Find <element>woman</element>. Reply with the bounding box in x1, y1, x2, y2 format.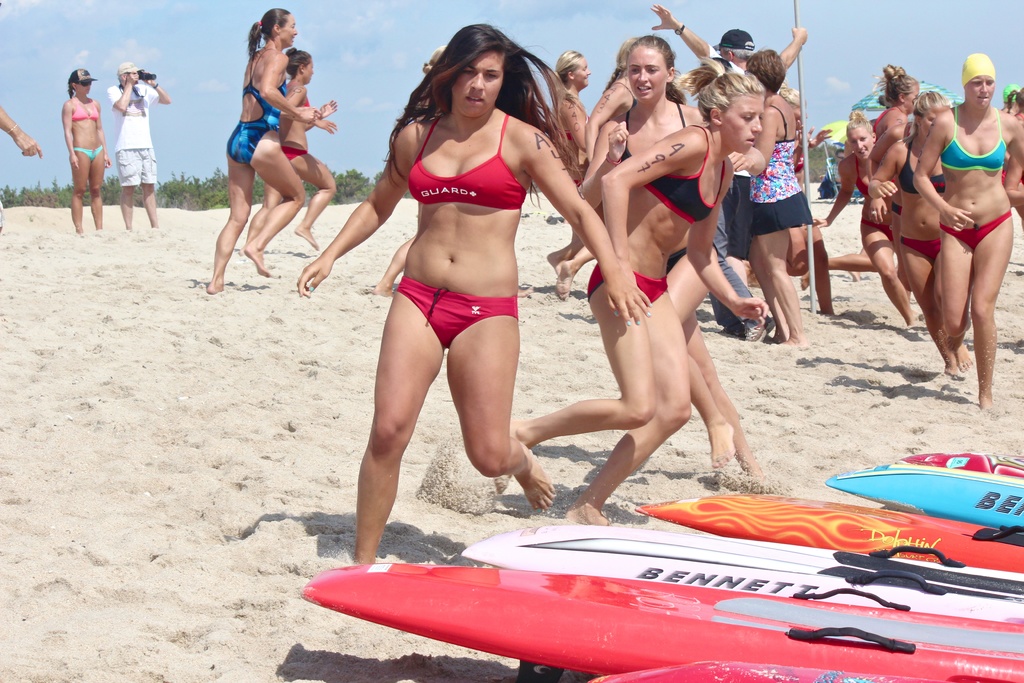
912, 55, 1023, 411.
